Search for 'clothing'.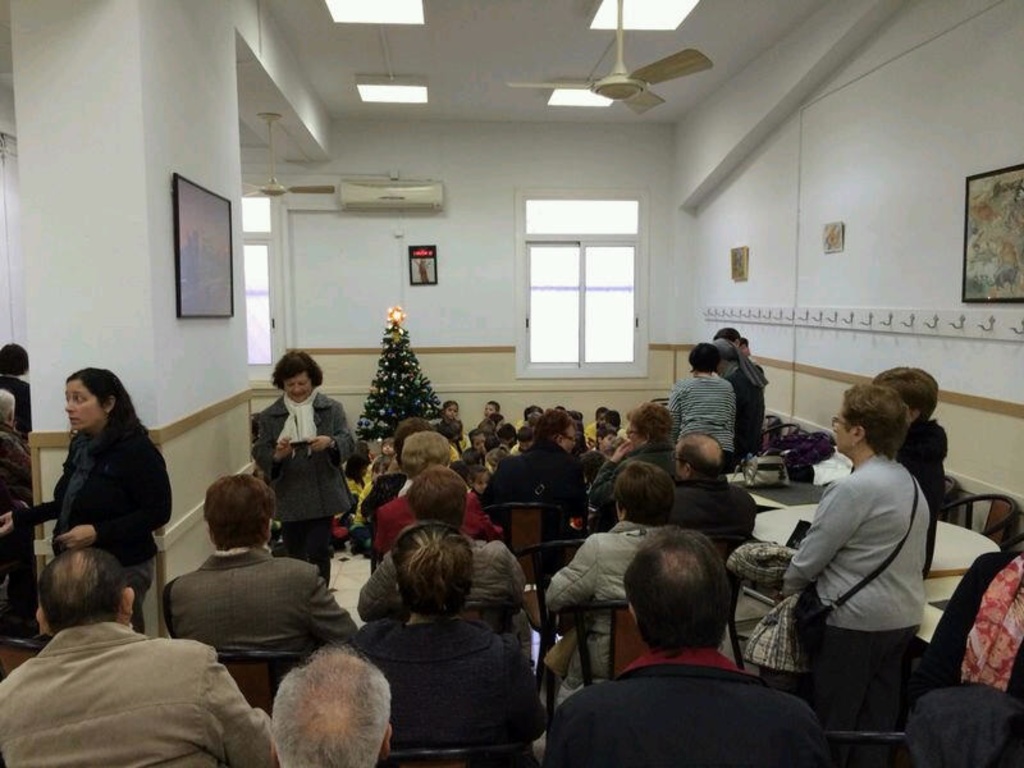
Found at [x1=374, y1=492, x2=506, y2=562].
